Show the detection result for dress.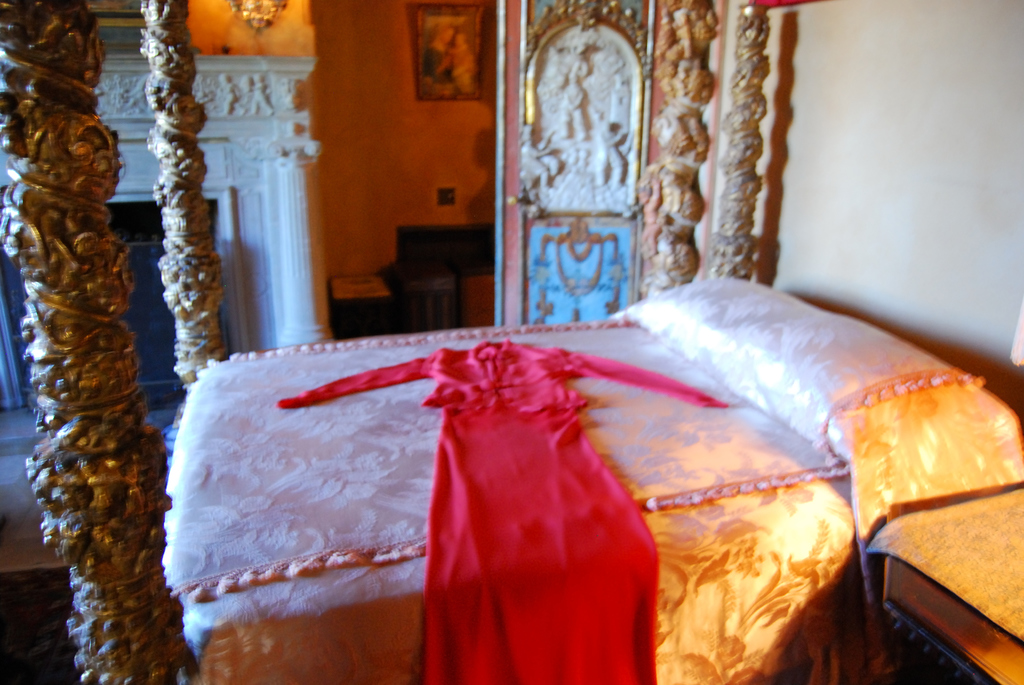
[275, 337, 729, 684].
